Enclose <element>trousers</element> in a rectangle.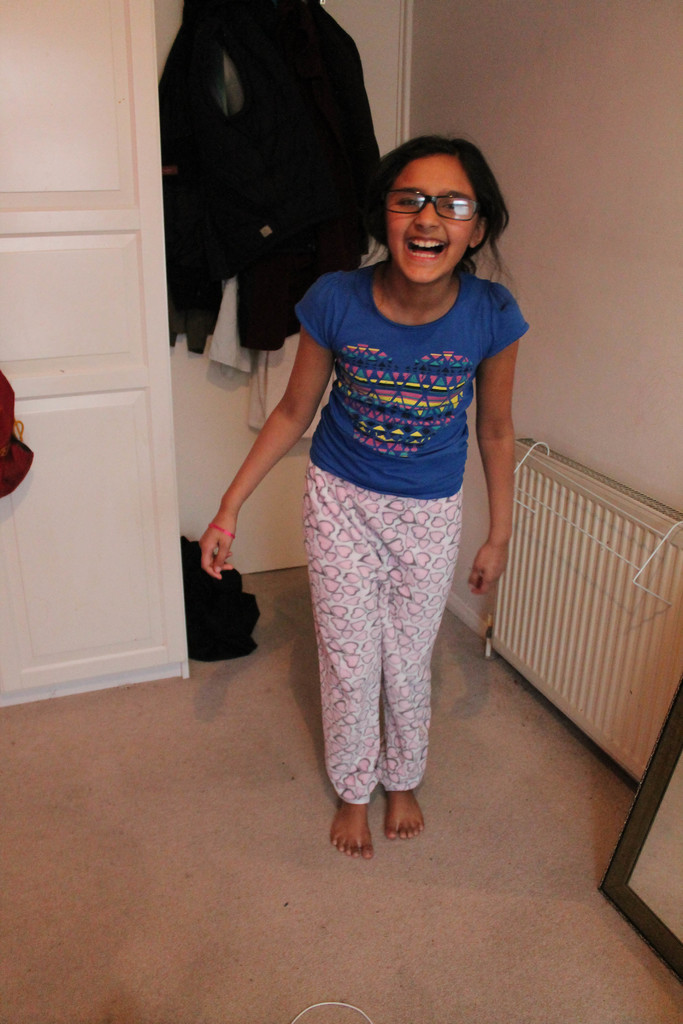
(306, 454, 472, 818).
